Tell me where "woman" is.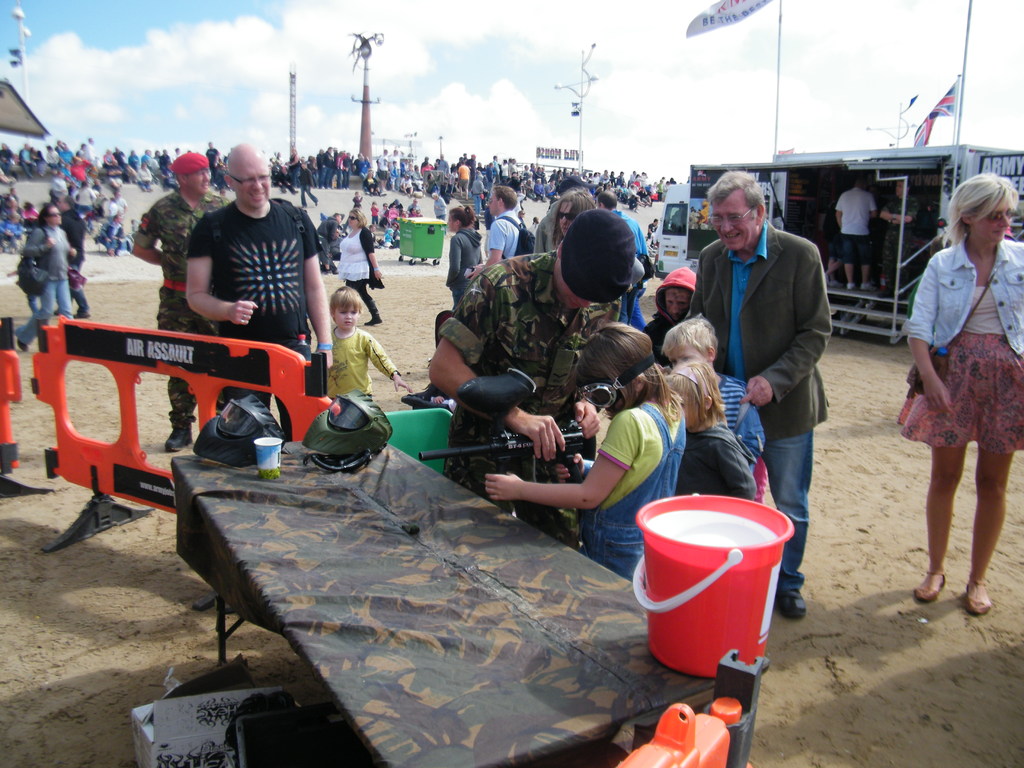
"woman" is at bbox=(332, 206, 386, 321).
